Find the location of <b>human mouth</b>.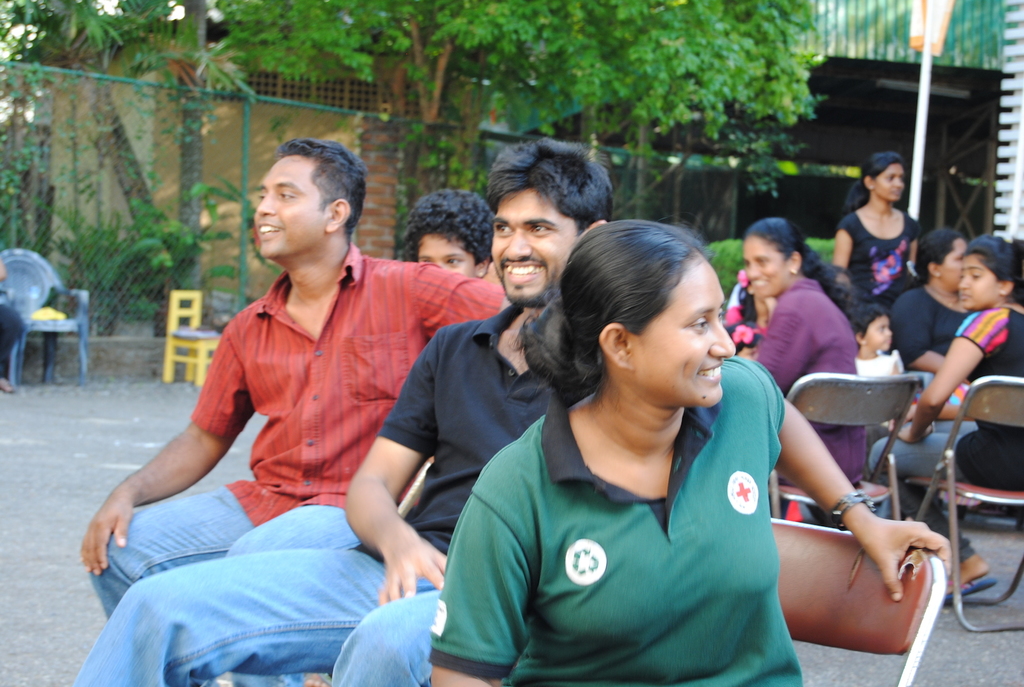
Location: <region>257, 217, 283, 238</region>.
